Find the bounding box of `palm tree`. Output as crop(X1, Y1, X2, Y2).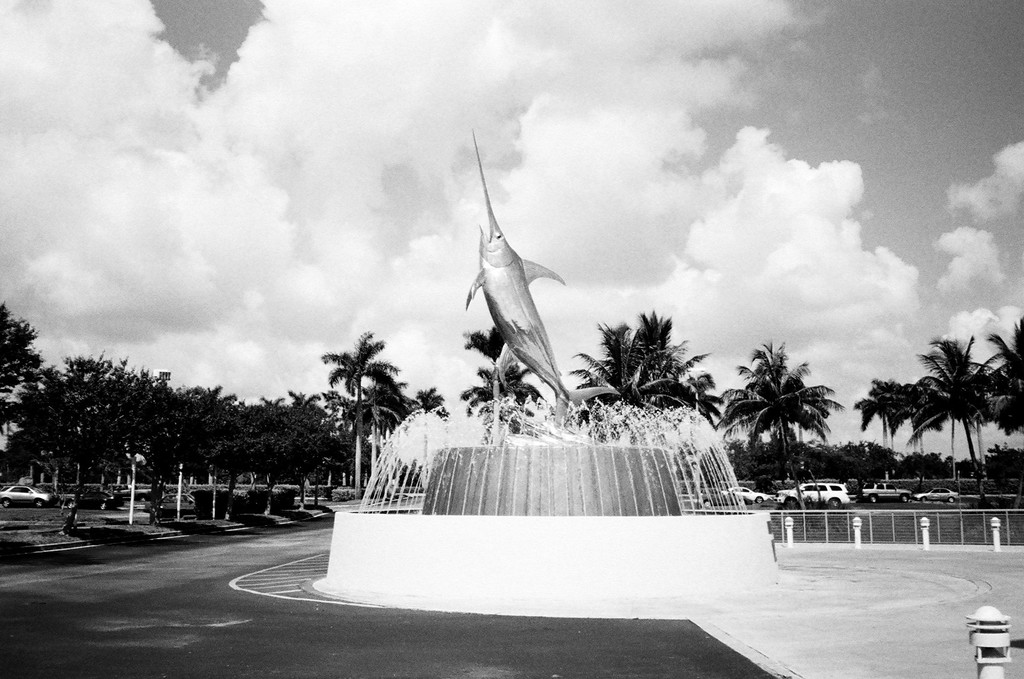
crop(357, 377, 414, 472).
